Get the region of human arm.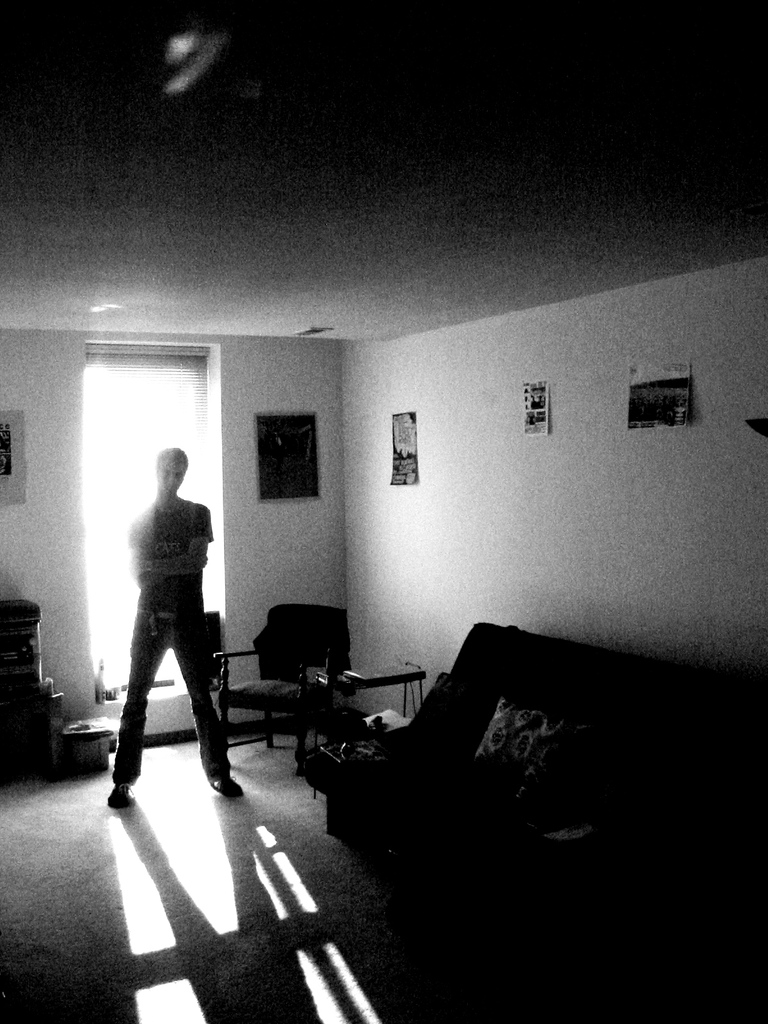
[128, 524, 170, 574].
